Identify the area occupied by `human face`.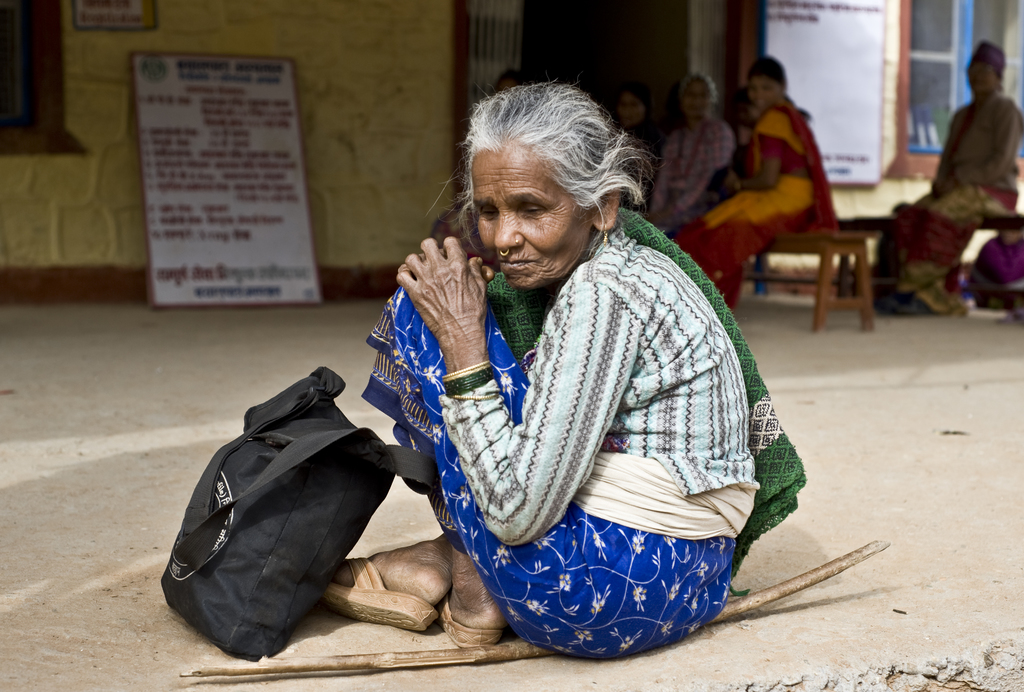
Area: <bbox>470, 142, 593, 291</bbox>.
